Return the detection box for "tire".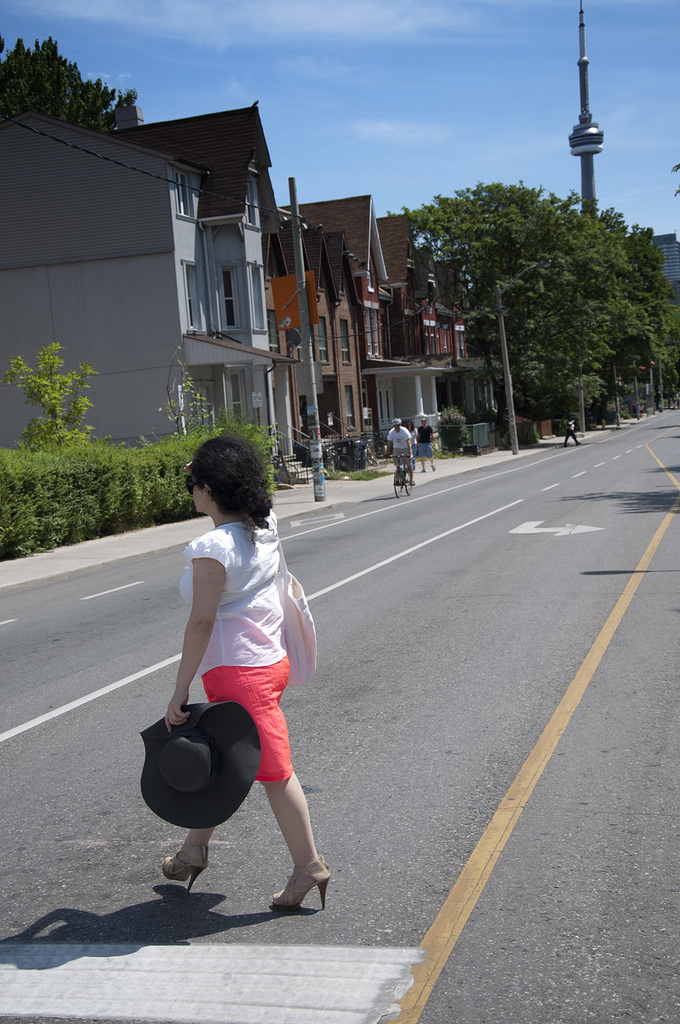
l=402, t=463, r=412, b=496.
